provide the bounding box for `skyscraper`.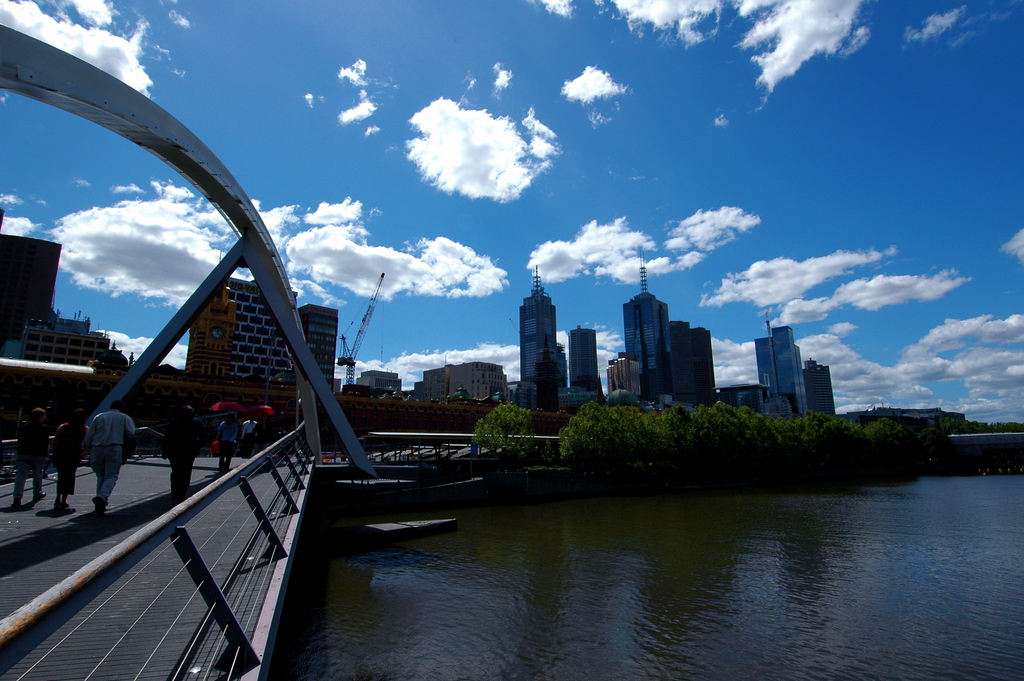
x1=517, y1=262, x2=563, y2=384.
